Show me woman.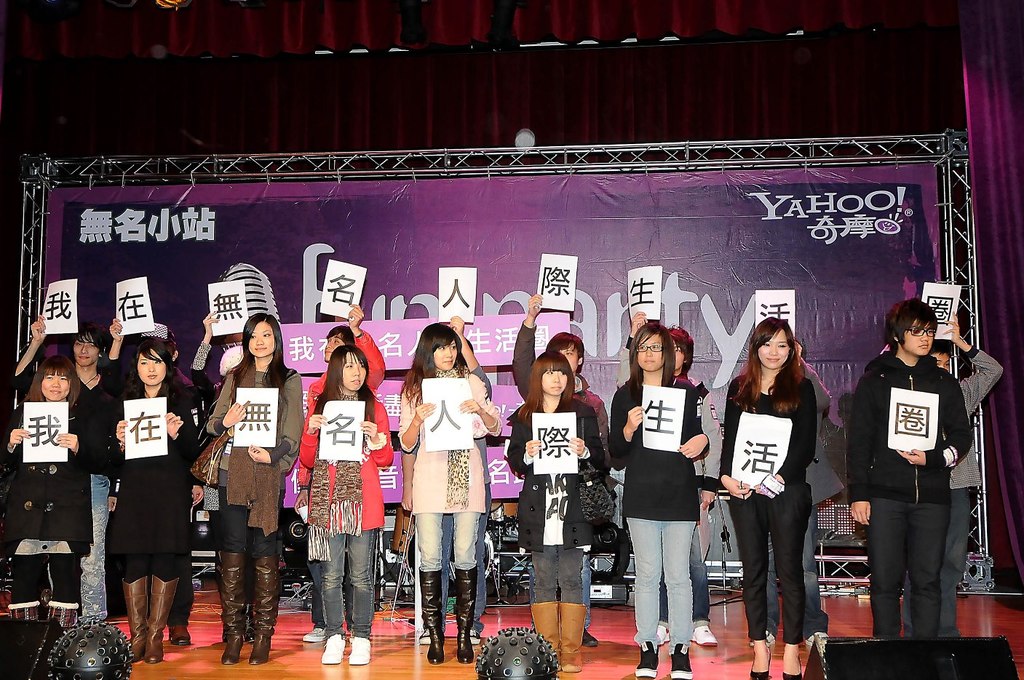
woman is here: bbox=(205, 311, 306, 664).
